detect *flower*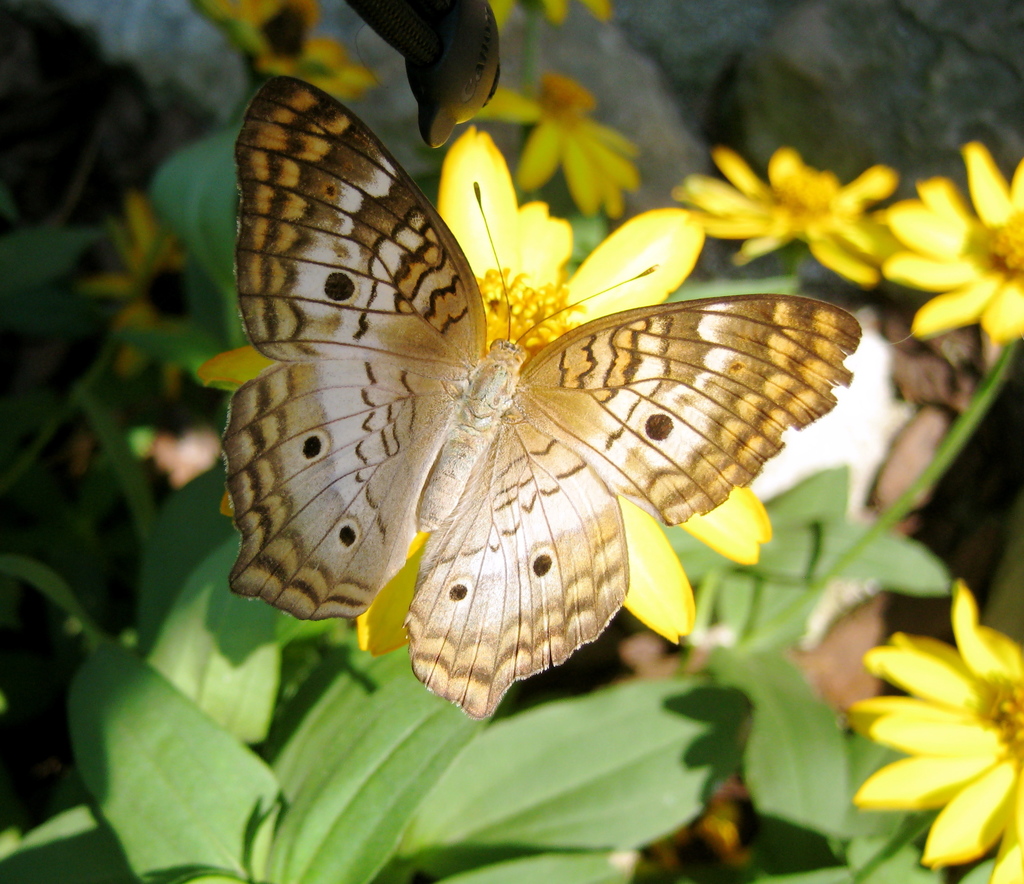
l=474, t=70, r=651, b=214
